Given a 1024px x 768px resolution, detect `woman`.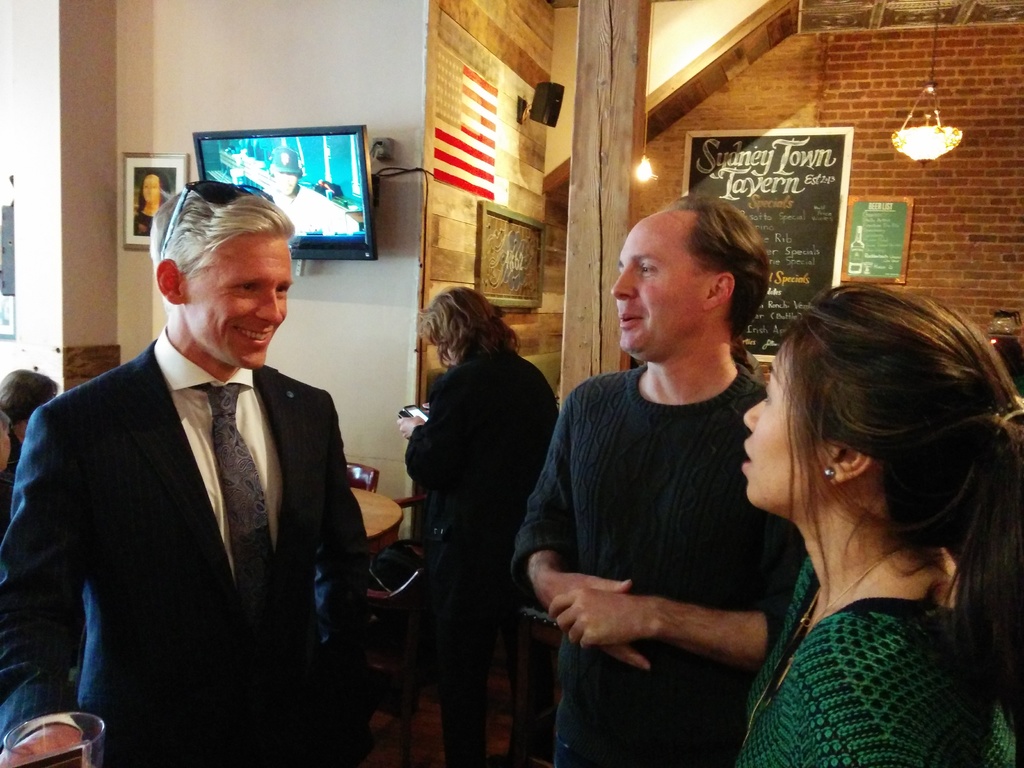
select_region(396, 282, 560, 767).
